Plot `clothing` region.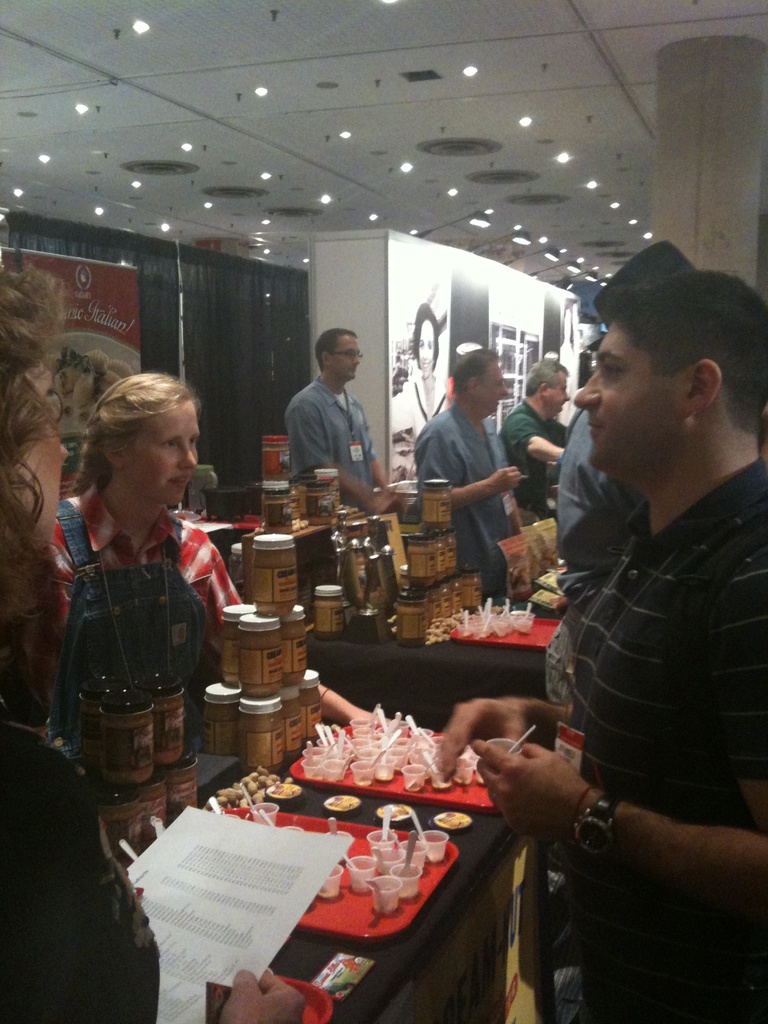
Plotted at l=413, t=409, r=530, b=598.
